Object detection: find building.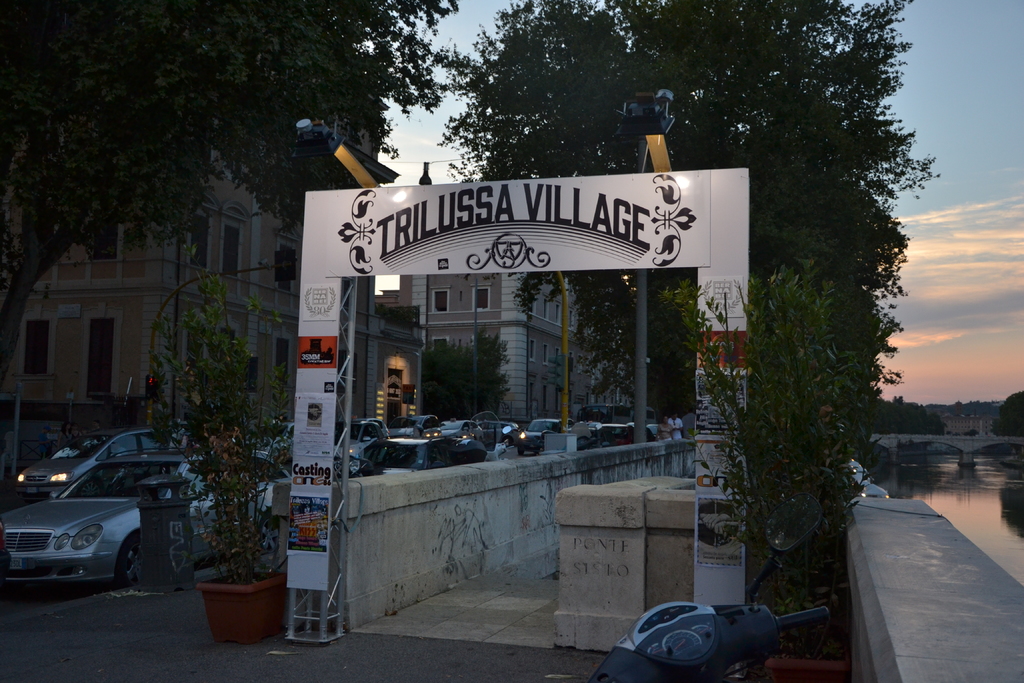
crop(376, 276, 631, 422).
